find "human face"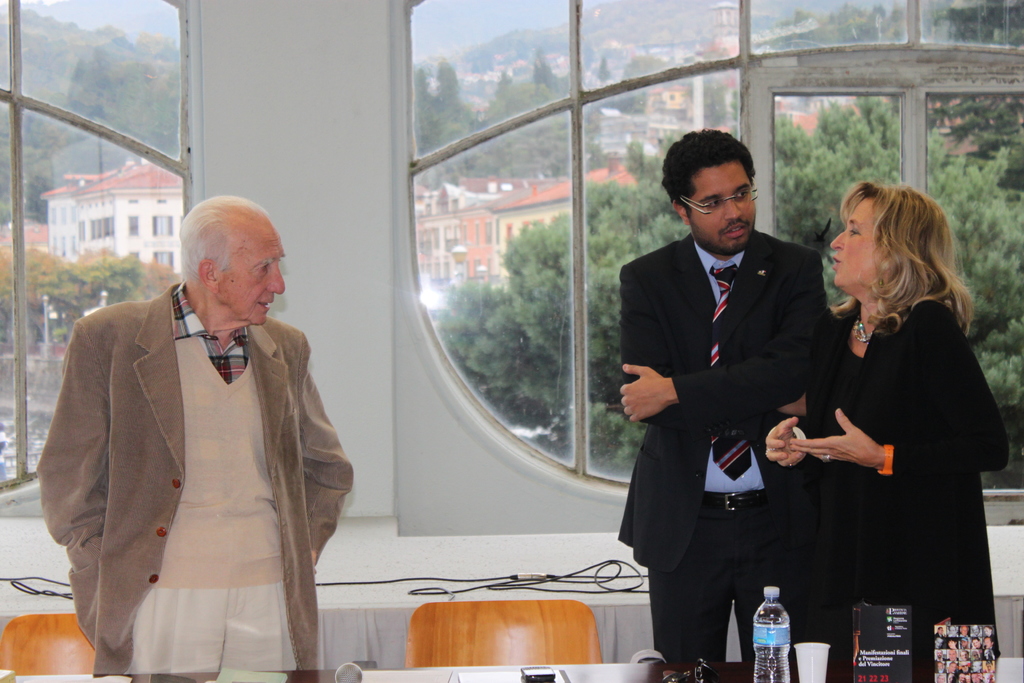
x1=833, y1=199, x2=886, y2=289
